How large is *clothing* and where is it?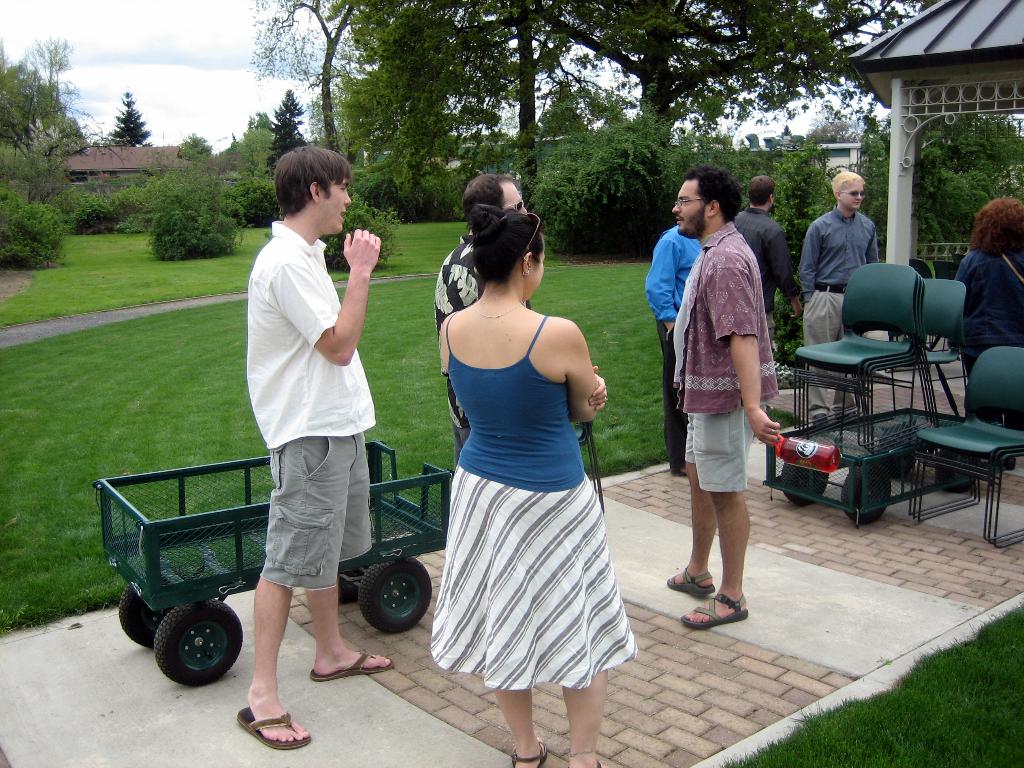
Bounding box: 801:200:879:406.
